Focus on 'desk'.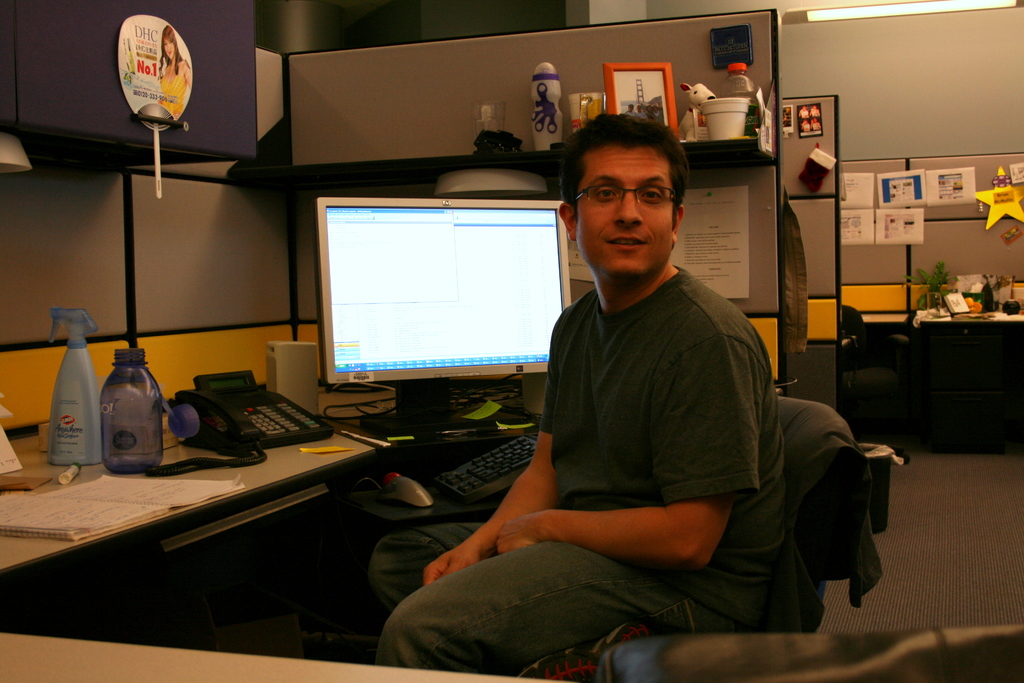
Focused at detection(4, 391, 540, 680).
